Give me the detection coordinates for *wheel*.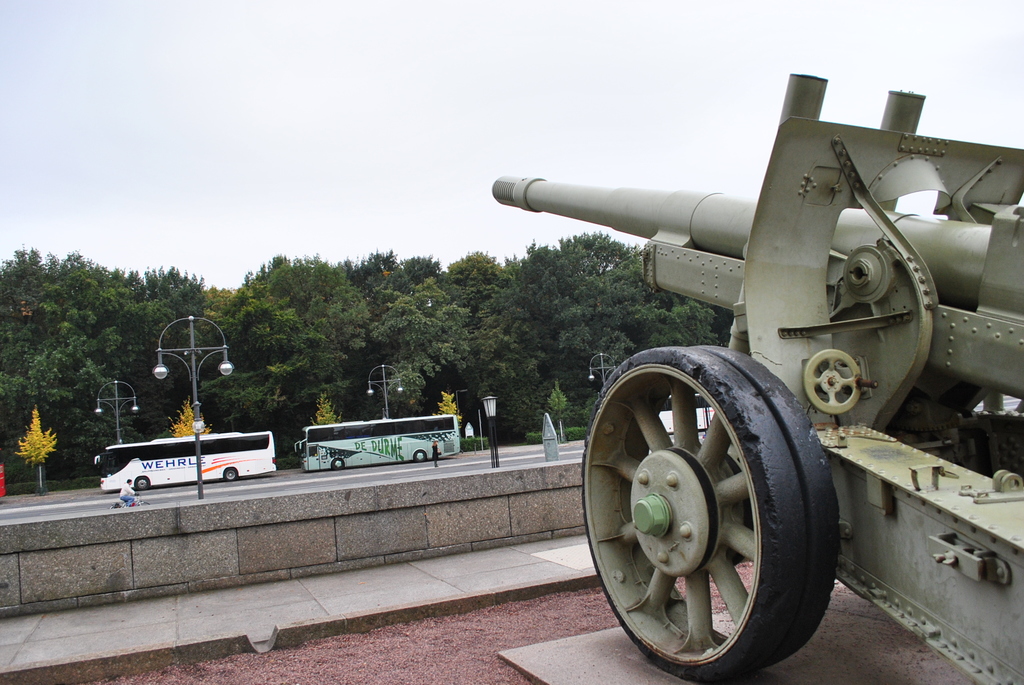
box(412, 450, 426, 462).
